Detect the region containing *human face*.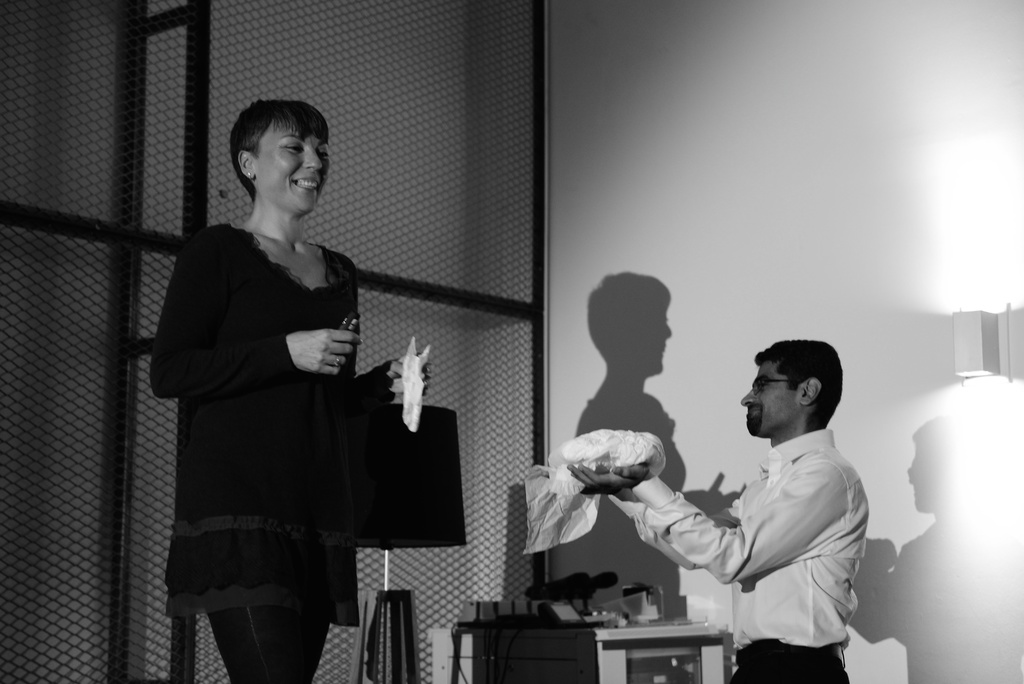
Rect(255, 122, 330, 213).
